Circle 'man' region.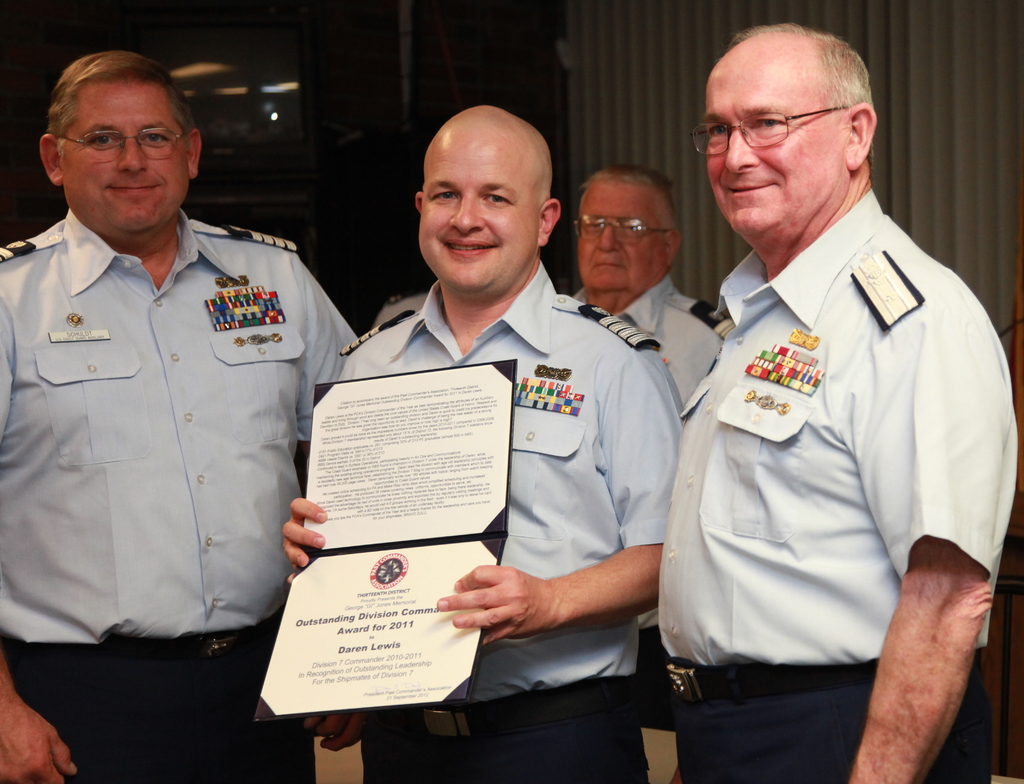
Region: 628,0,972,776.
